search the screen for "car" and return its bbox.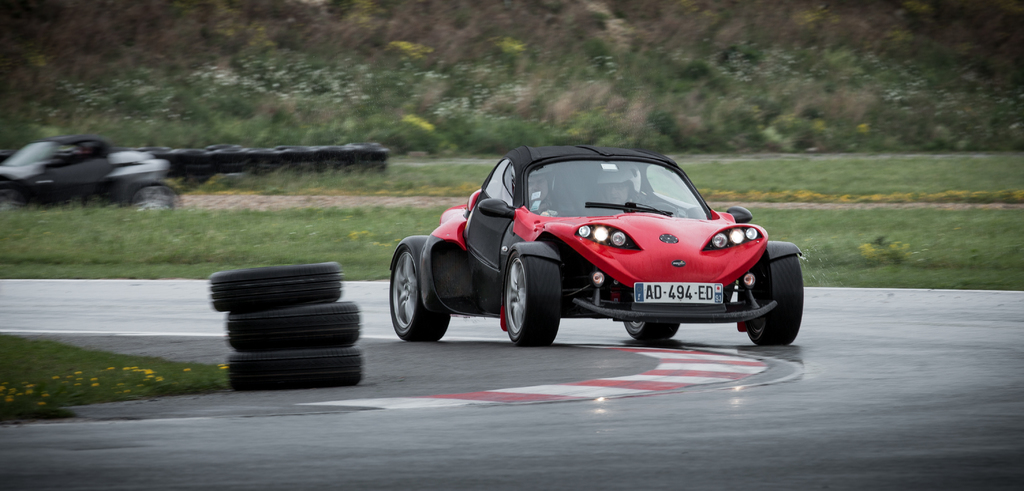
Found: 388/137/803/350.
